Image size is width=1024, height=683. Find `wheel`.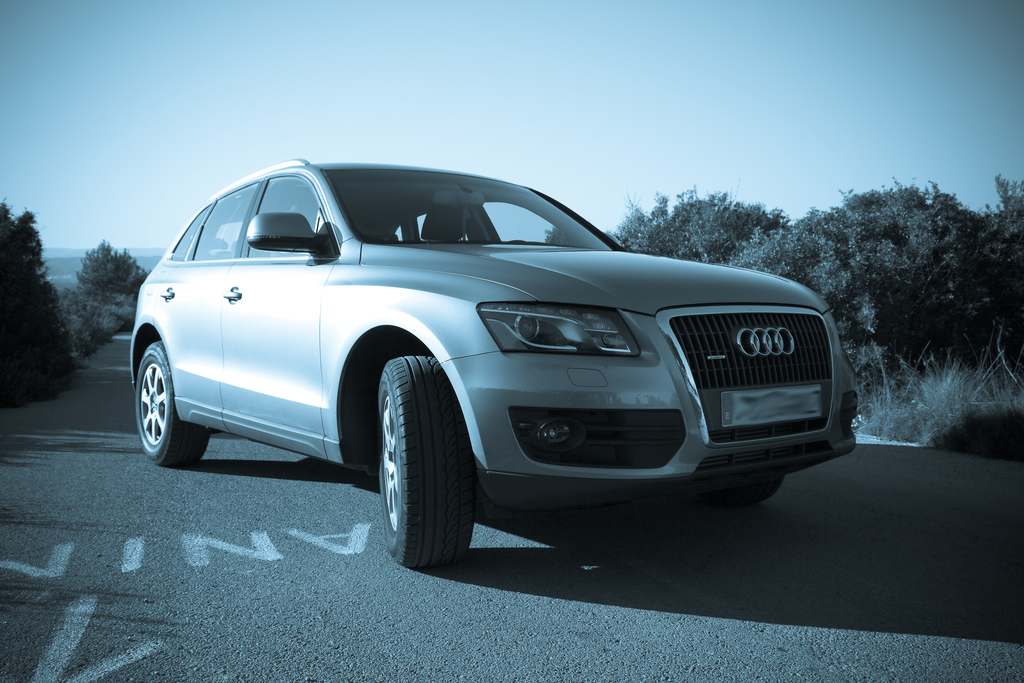
locate(138, 342, 209, 468).
